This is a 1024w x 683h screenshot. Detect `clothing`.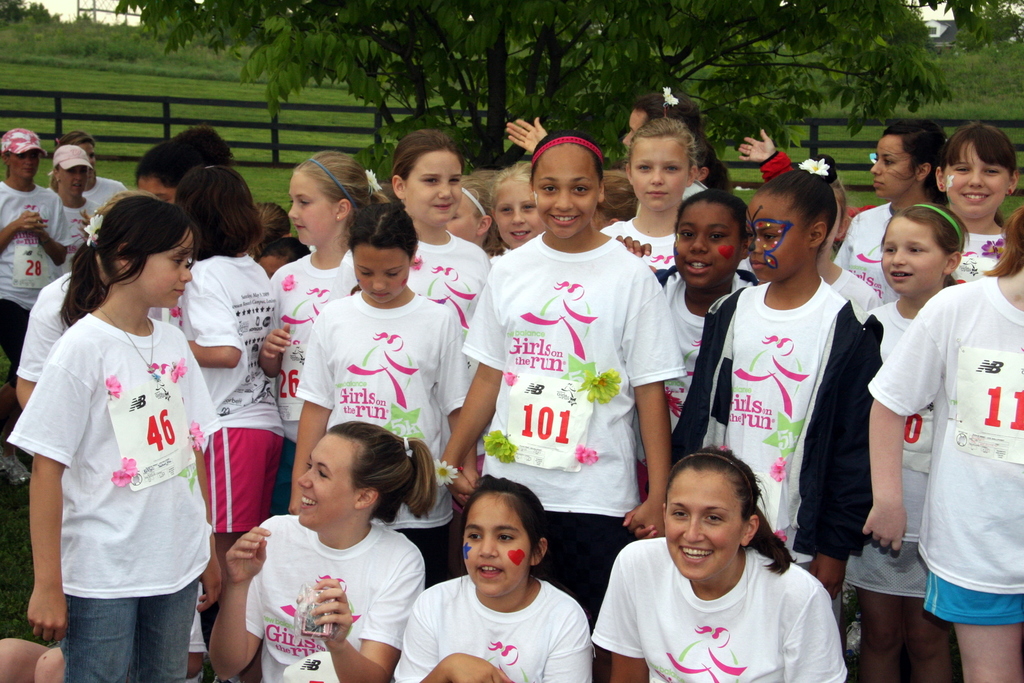
bbox(829, 194, 916, 309).
